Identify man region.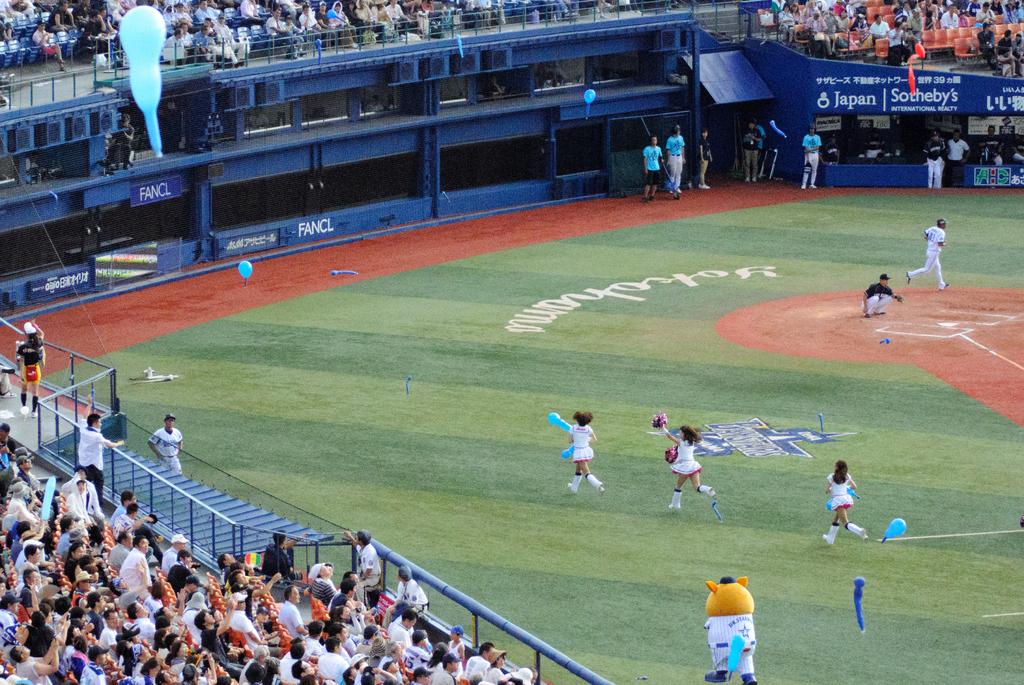
Region: {"left": 668, "top": 125, "right": 687, "bottom": 191}.
